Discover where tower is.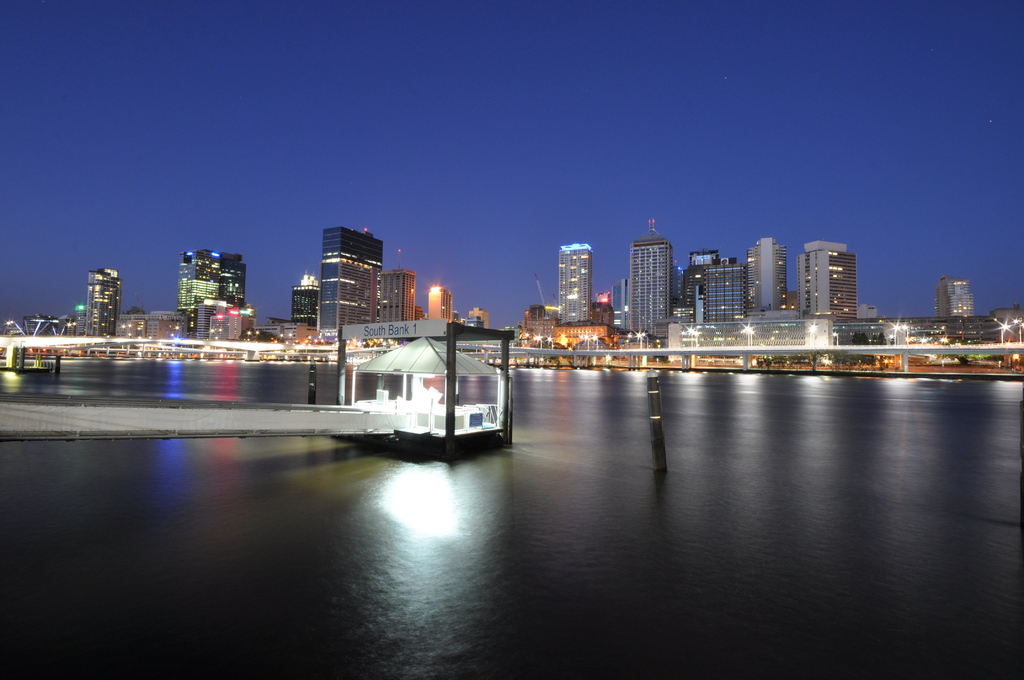
Discovered at box=[796, 240, 850, 327].
